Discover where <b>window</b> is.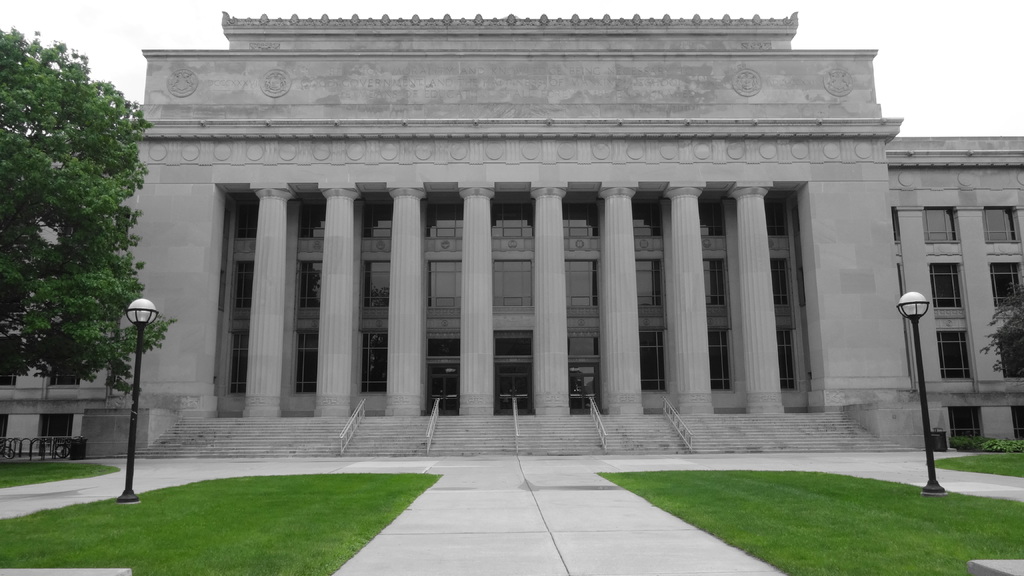
Discovered at bbox=(920, 202, 962, 244).
